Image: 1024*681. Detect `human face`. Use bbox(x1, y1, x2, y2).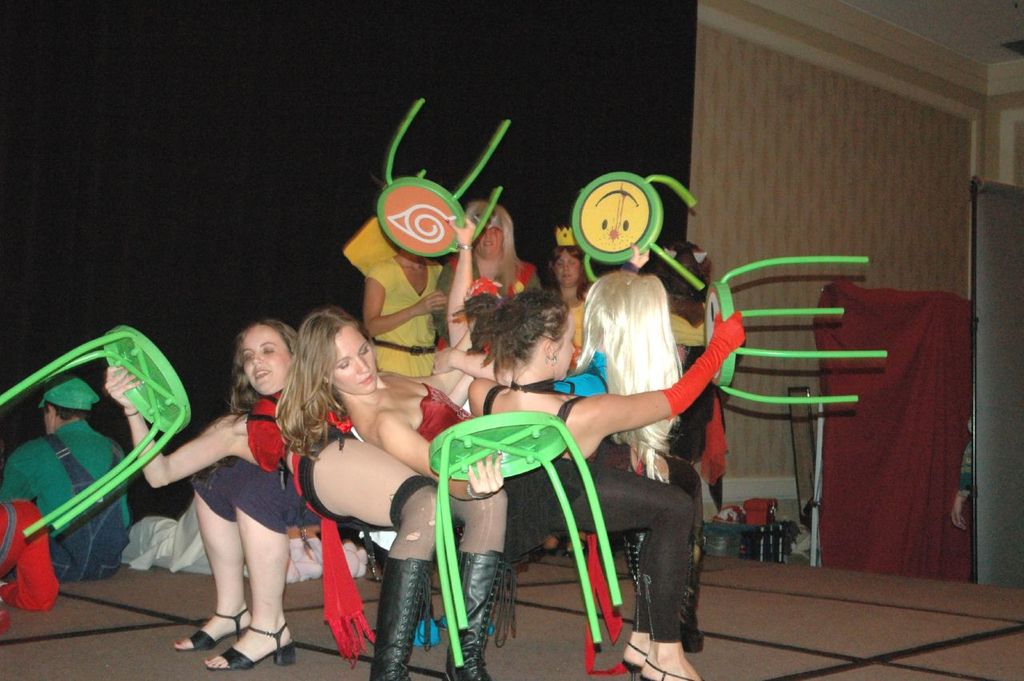
bbox(331, 325, 380, 396).
